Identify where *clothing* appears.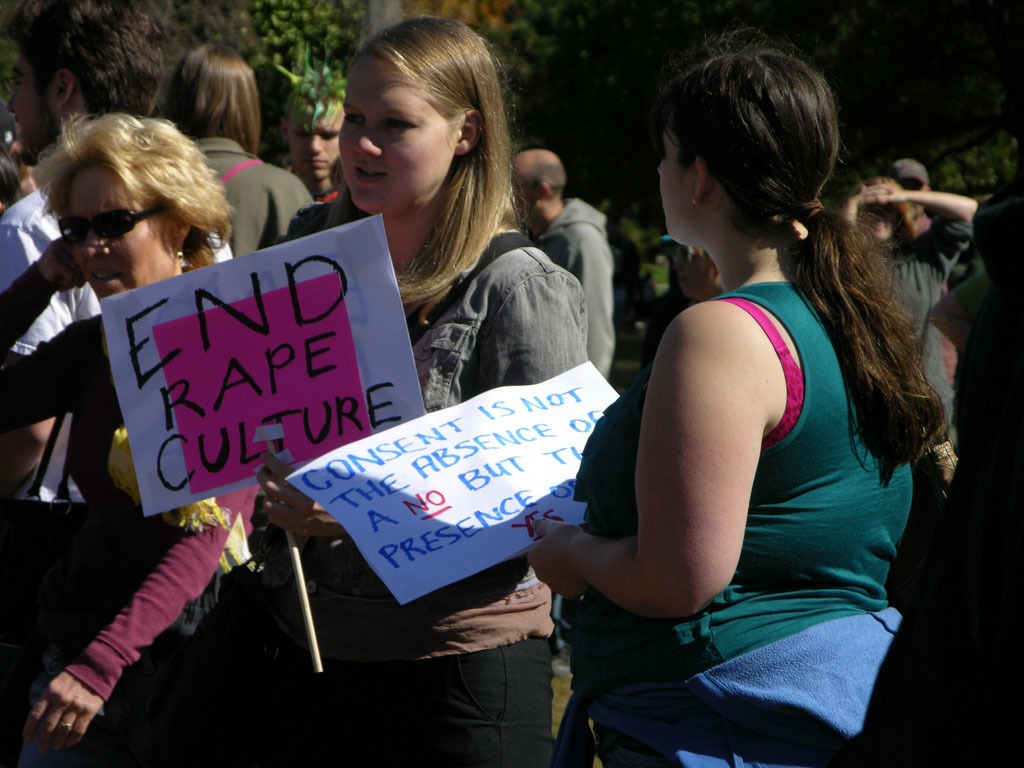
Appears at {"x1": 883, "y1": 217, "x2": 973, "y2": 433}.
